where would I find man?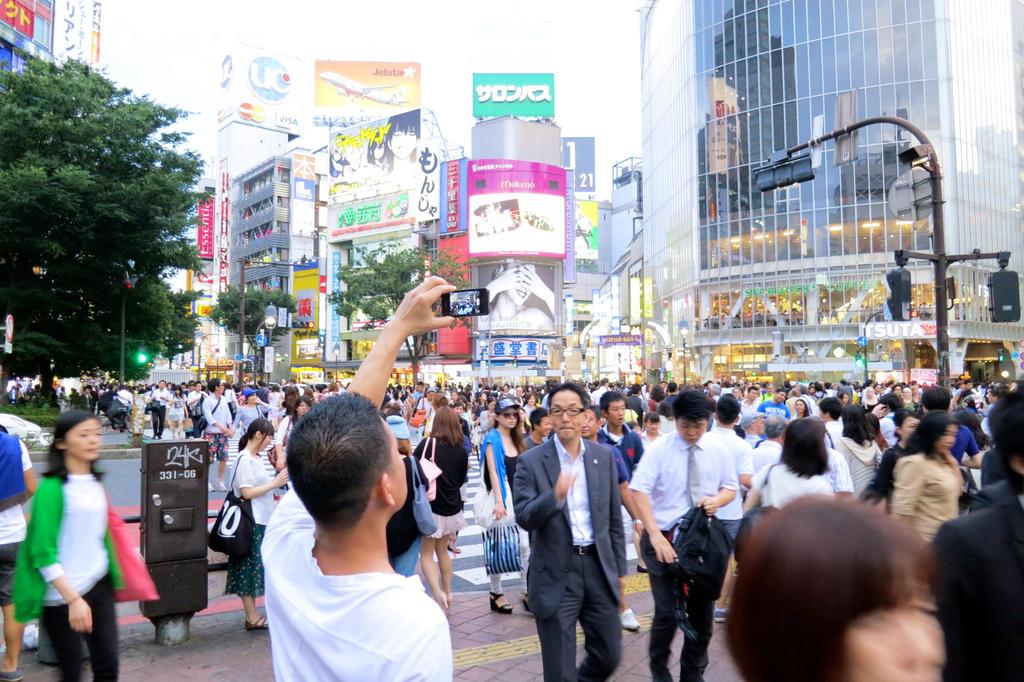
At box(267, 274, 445, 681).
